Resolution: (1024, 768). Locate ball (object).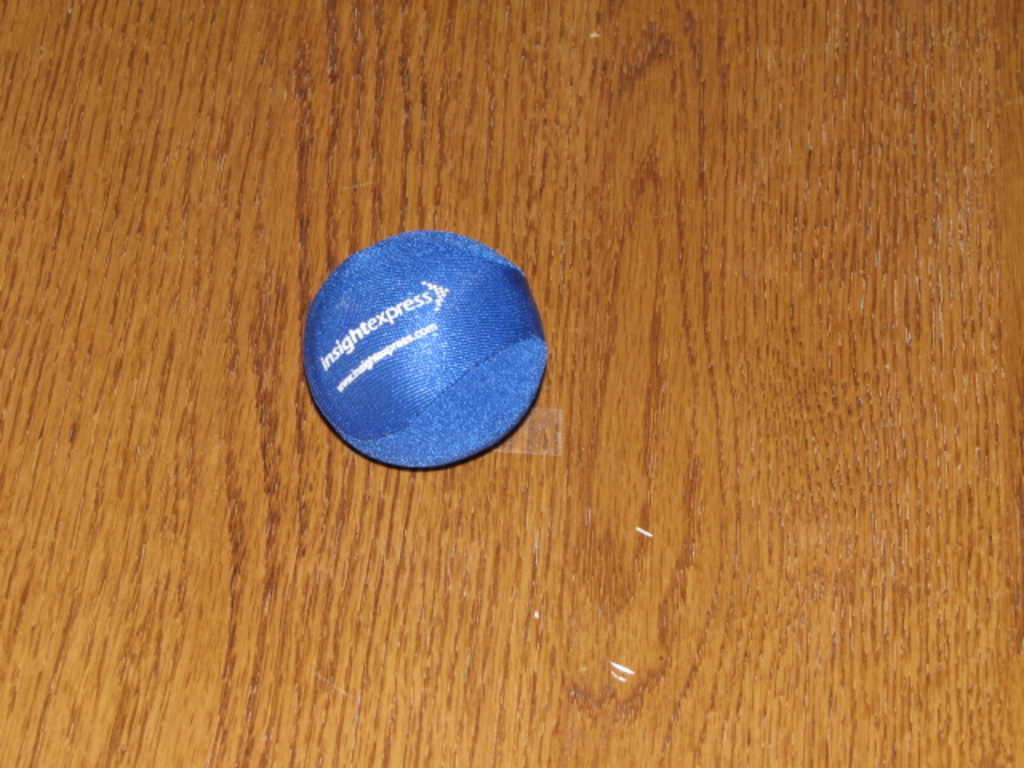
(306,226,549,470).
